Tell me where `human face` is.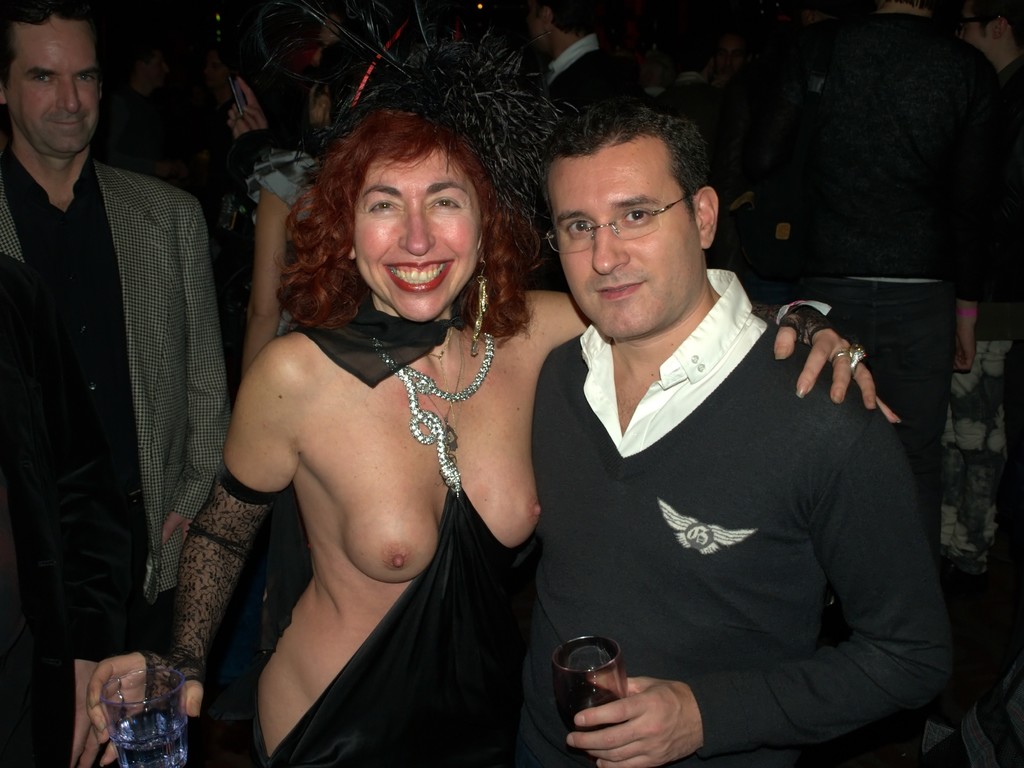
`human face` is at (x1=354, y1=152, x2=486, y2=323).
